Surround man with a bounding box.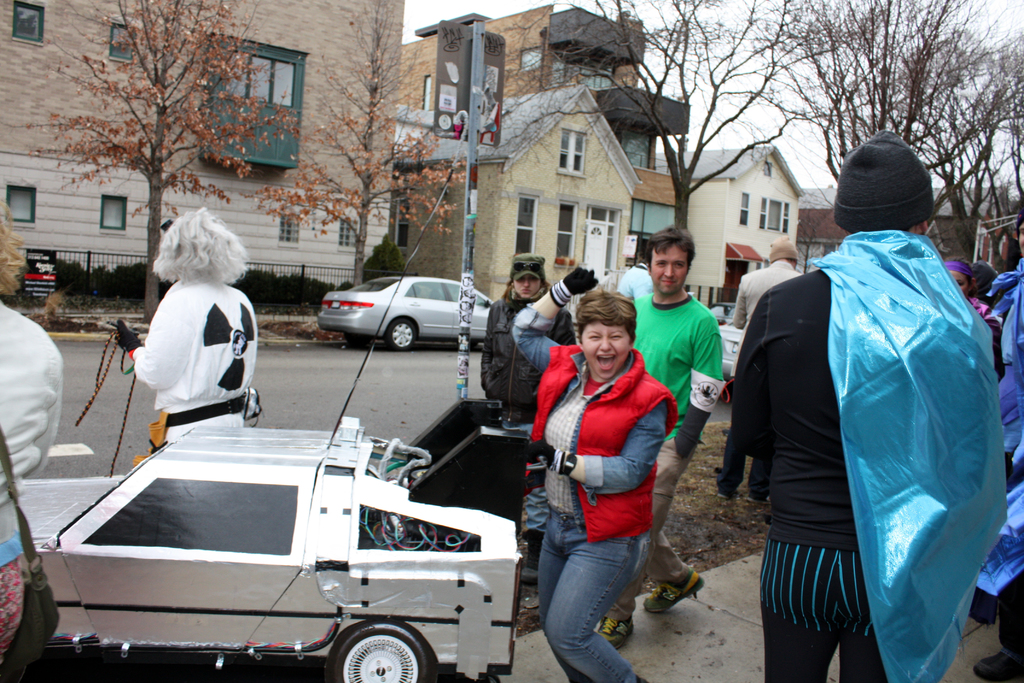
box(612, 225, 703, 646).
